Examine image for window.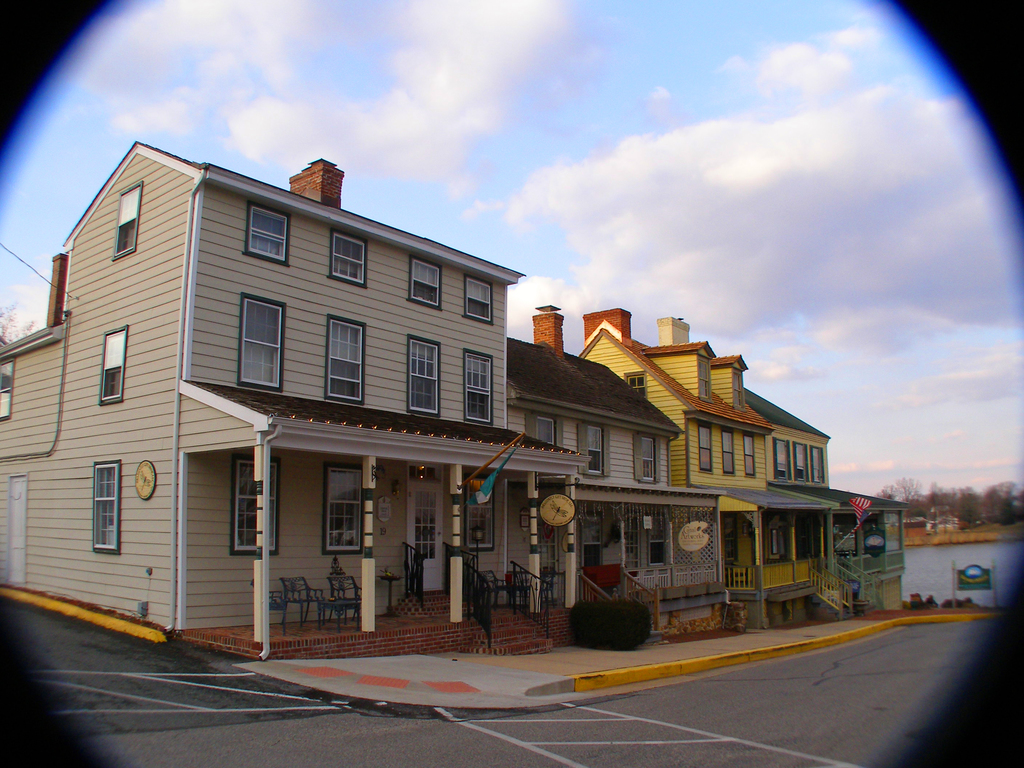
Examination result: region(647, 517, 669, 569).
